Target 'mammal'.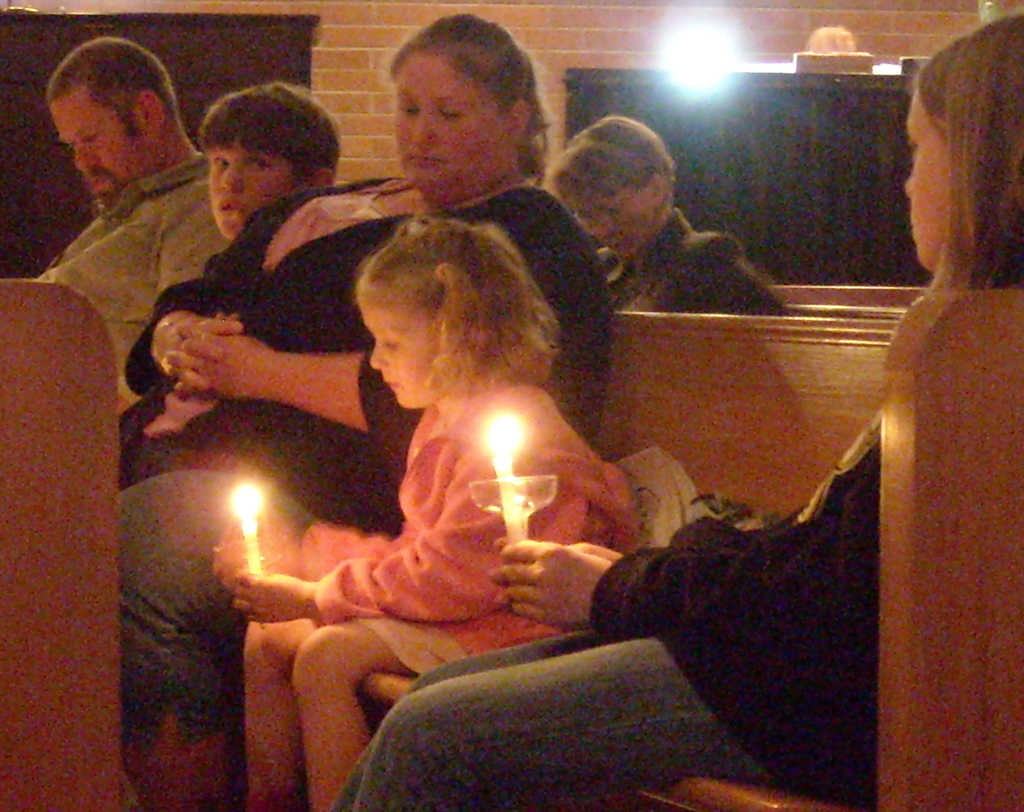
Target region: box=[29, 30, 239, 431].
